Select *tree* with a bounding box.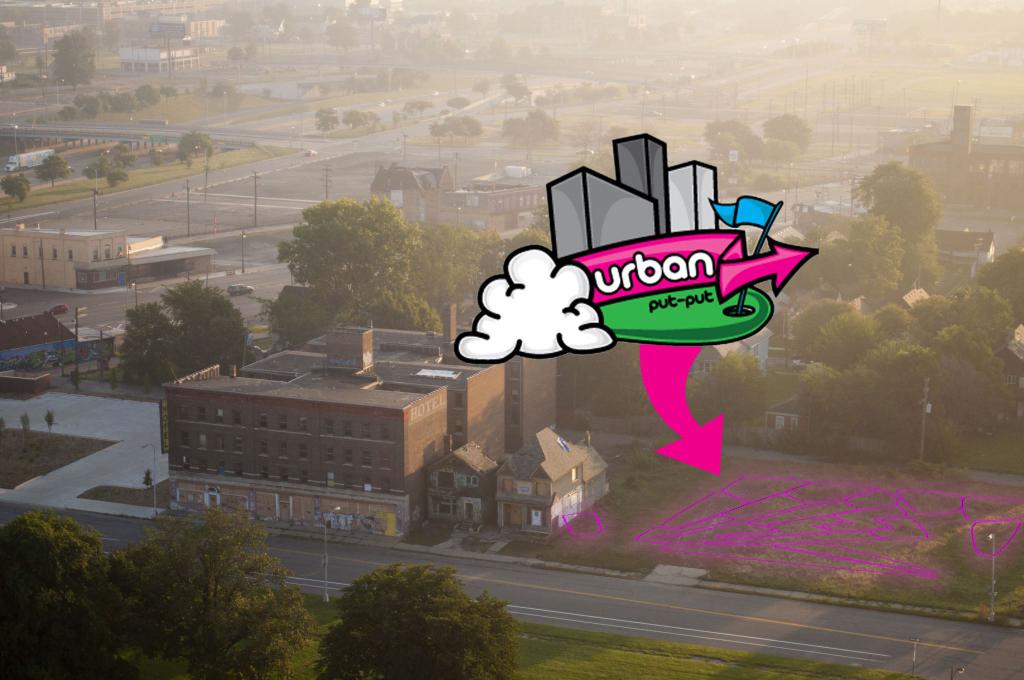
l=445, t=95, r=468, b=109.
